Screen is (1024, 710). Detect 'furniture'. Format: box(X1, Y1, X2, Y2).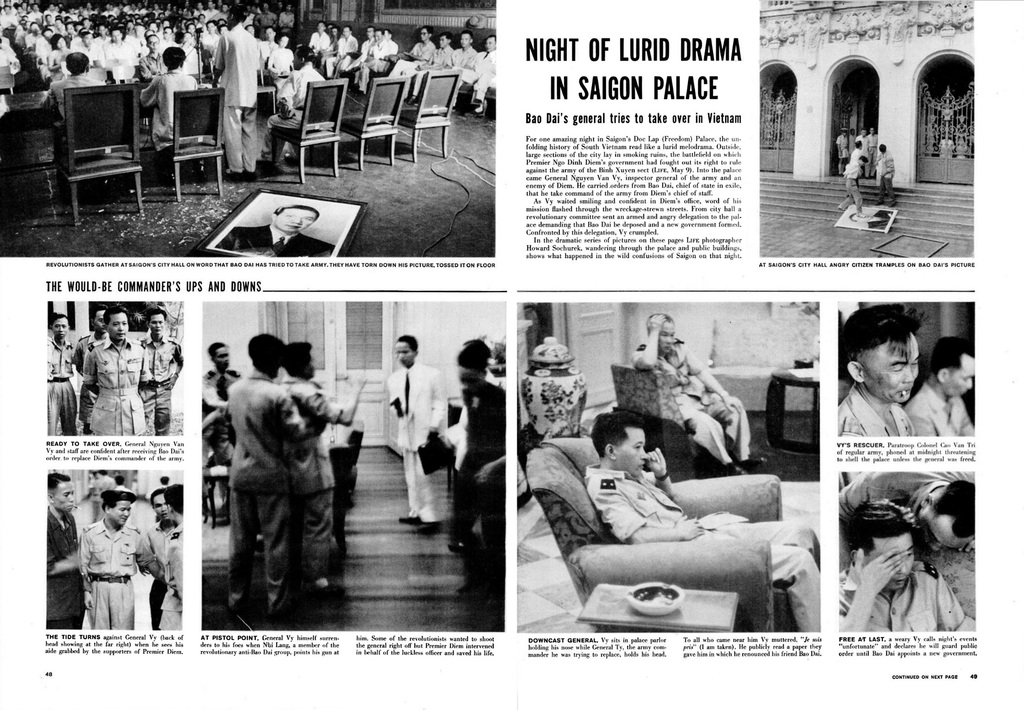
box(336, 75, 411, 174).
